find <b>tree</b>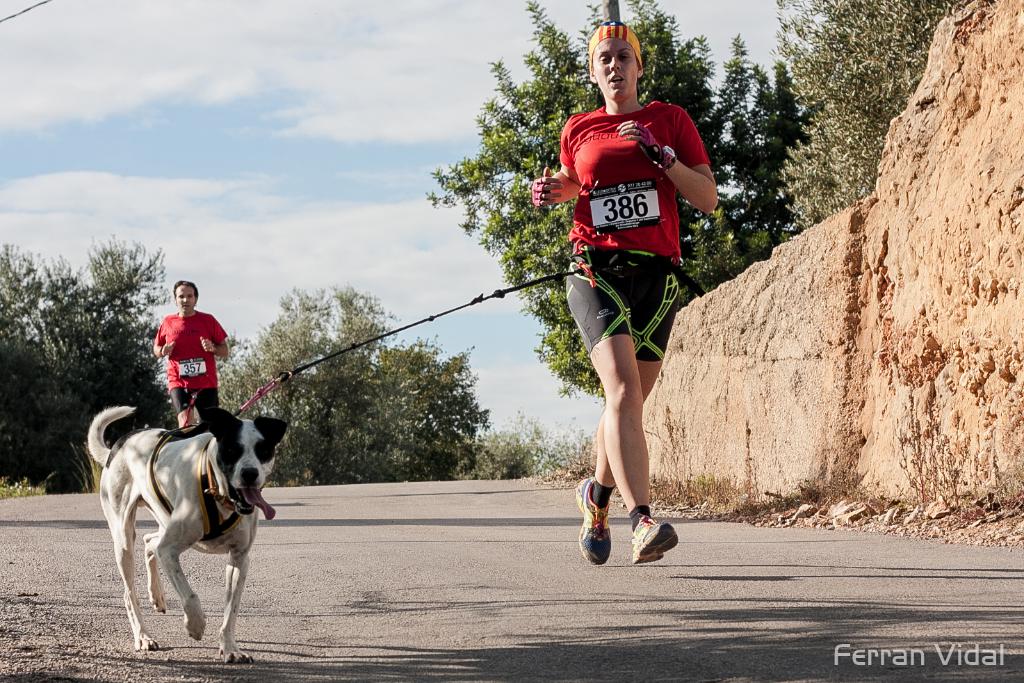
rect(767, 0, 968, 233)
